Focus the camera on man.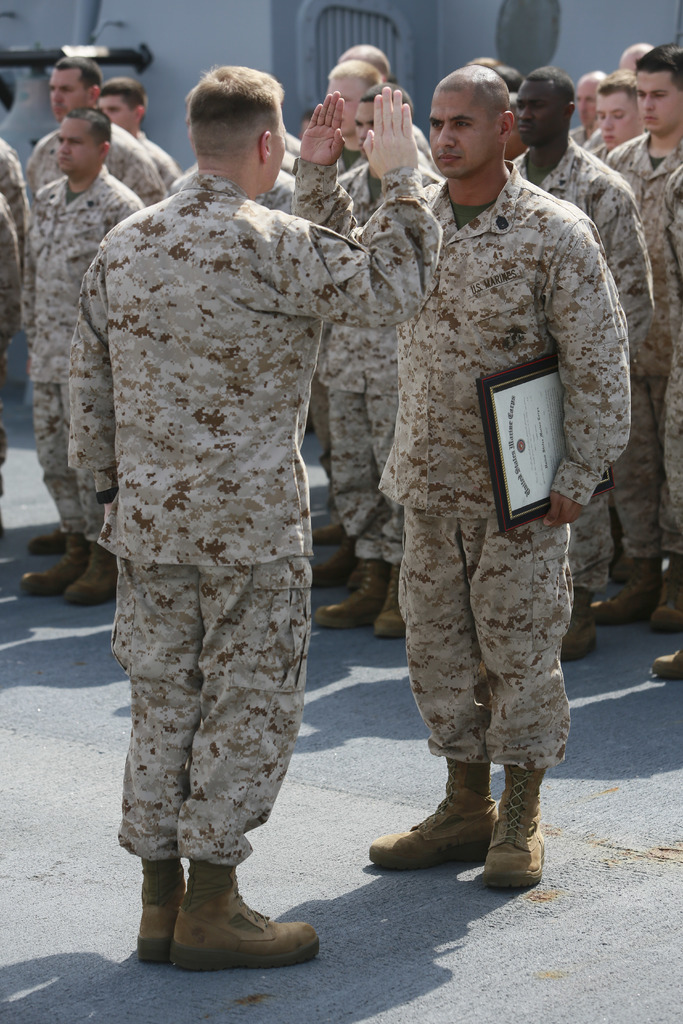
Focus region: x1=569 y1=68 x2=607 y2=147.
